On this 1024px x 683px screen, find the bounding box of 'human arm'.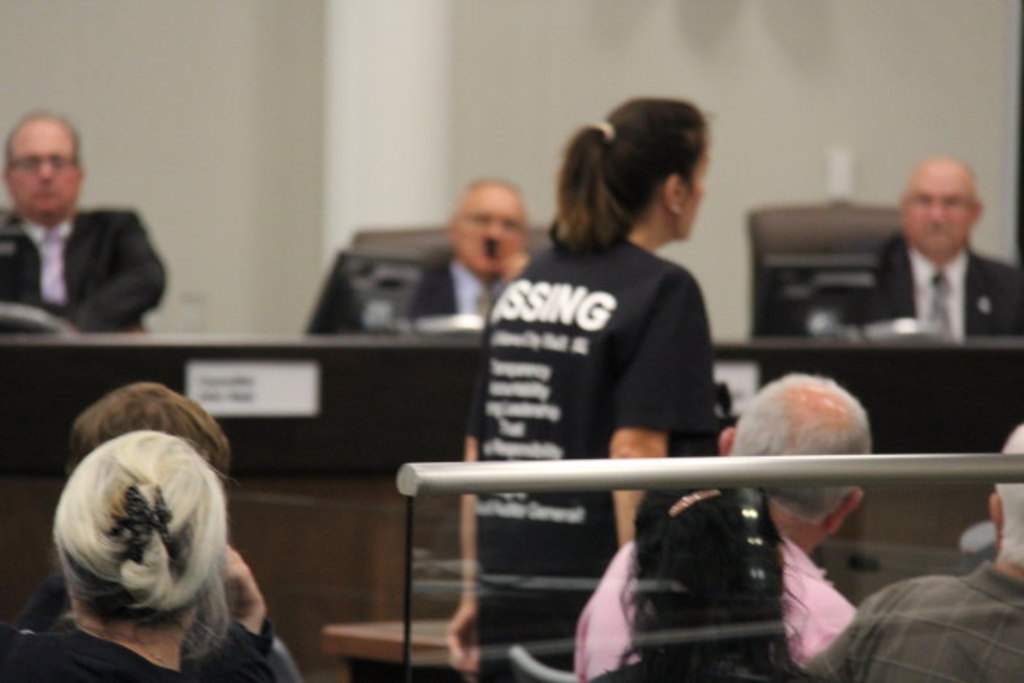
Bounding box: bbox=(217, 538, 276, 641).
